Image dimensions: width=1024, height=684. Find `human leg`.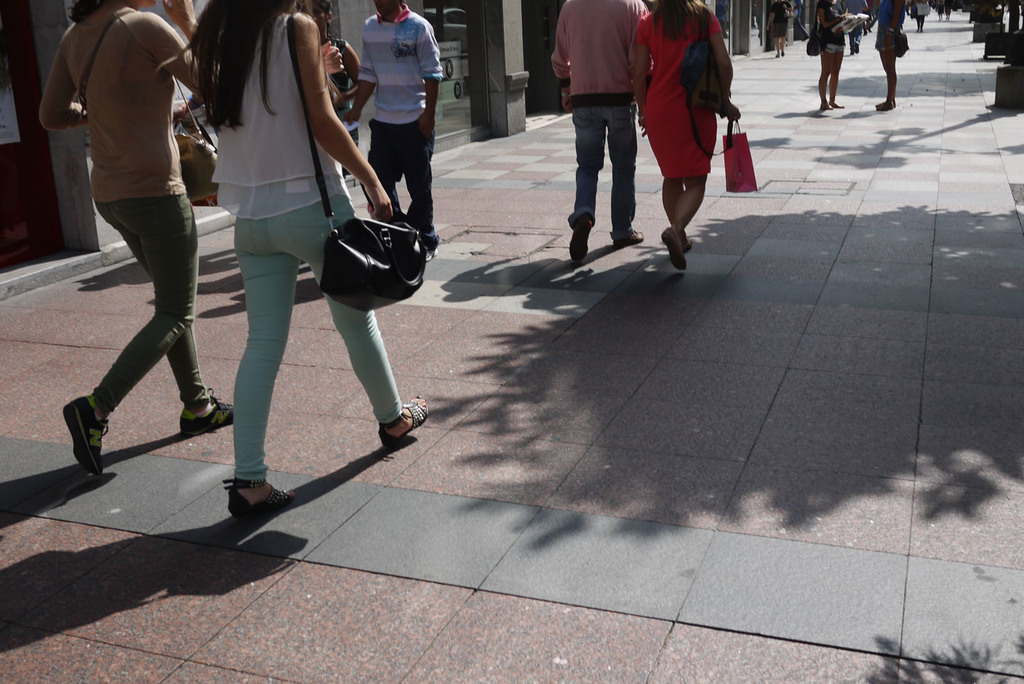
(x1=662, y1=182, x2=689, y2=250).
